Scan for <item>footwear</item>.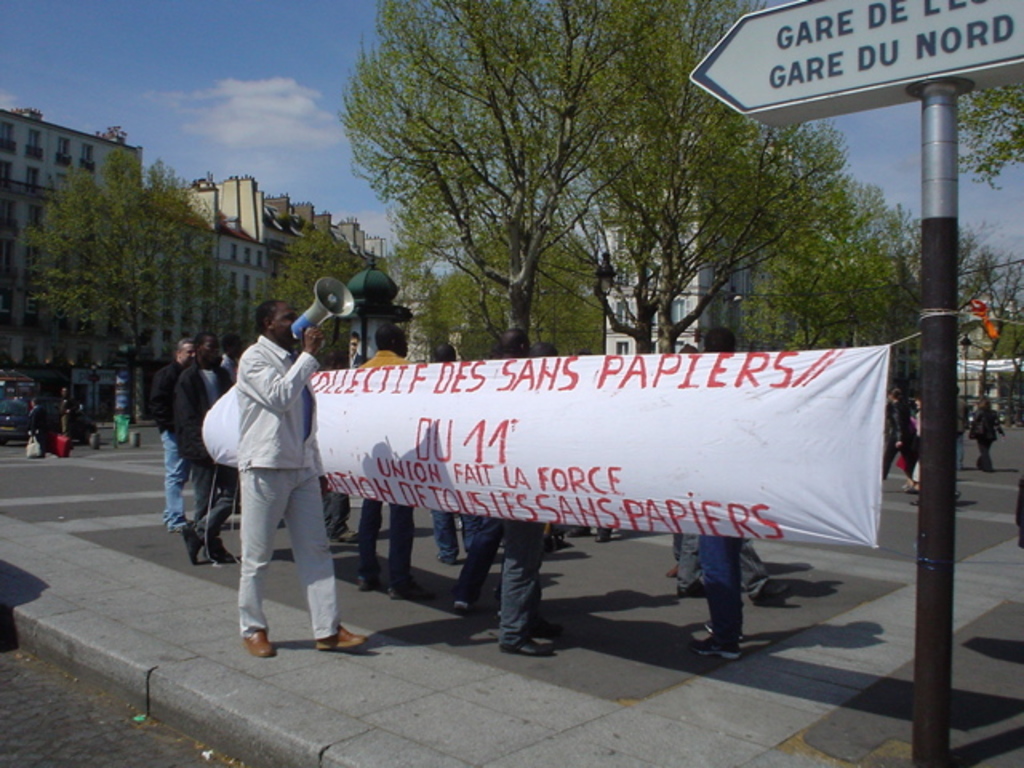
Scan result: (x1=450, y1=600, x2=470, y2=616).
